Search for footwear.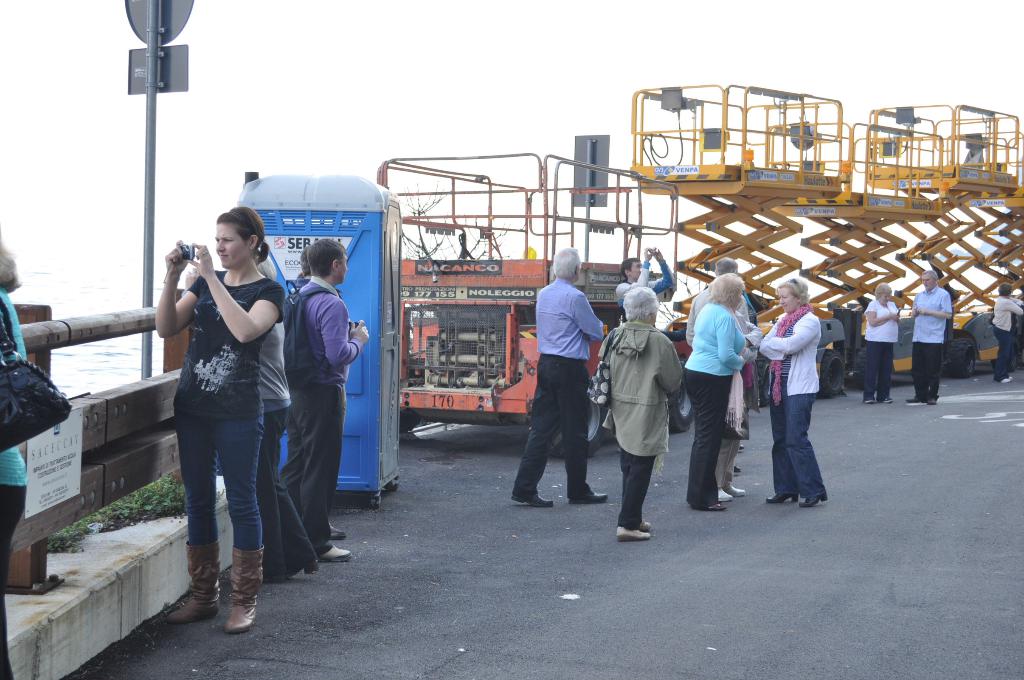
Found at (x1=726, y1=482, x2=746, y2=495).
